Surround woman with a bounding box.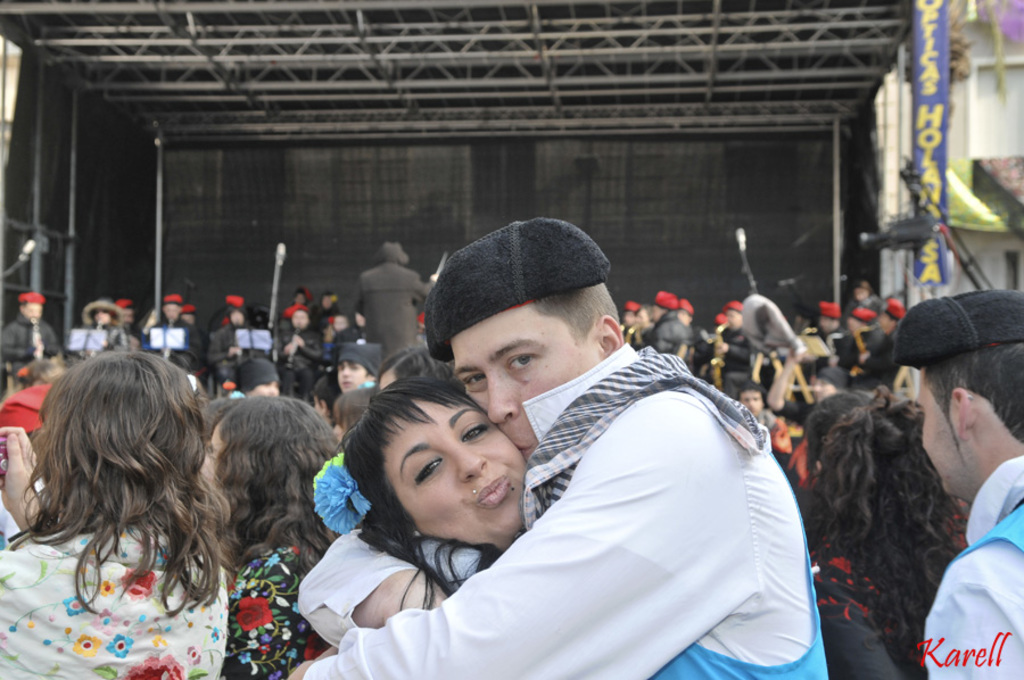
792/393/958/679.
